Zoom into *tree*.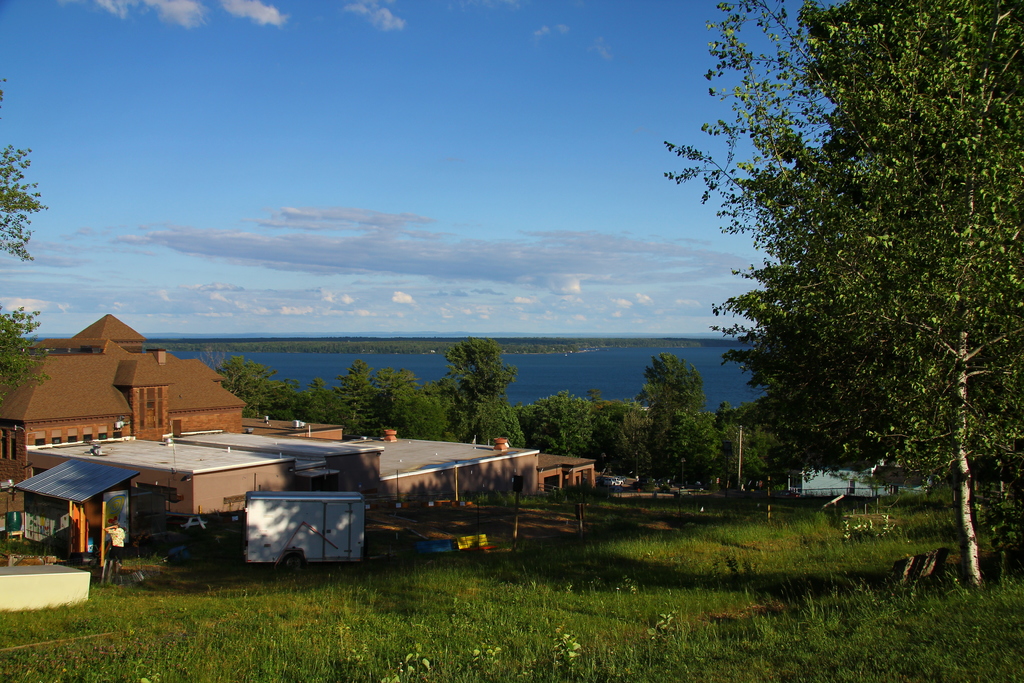
Zoom target: 295,371,341,424.
